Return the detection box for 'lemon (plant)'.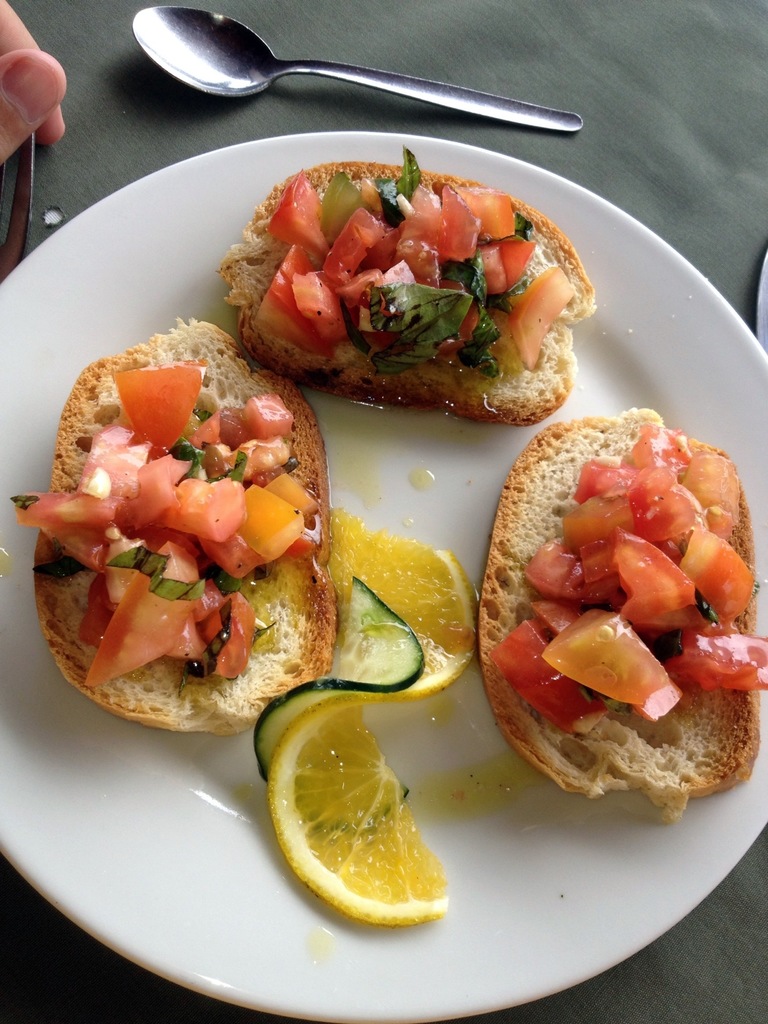
(left=268, top=692, right=457, bottom=923).
